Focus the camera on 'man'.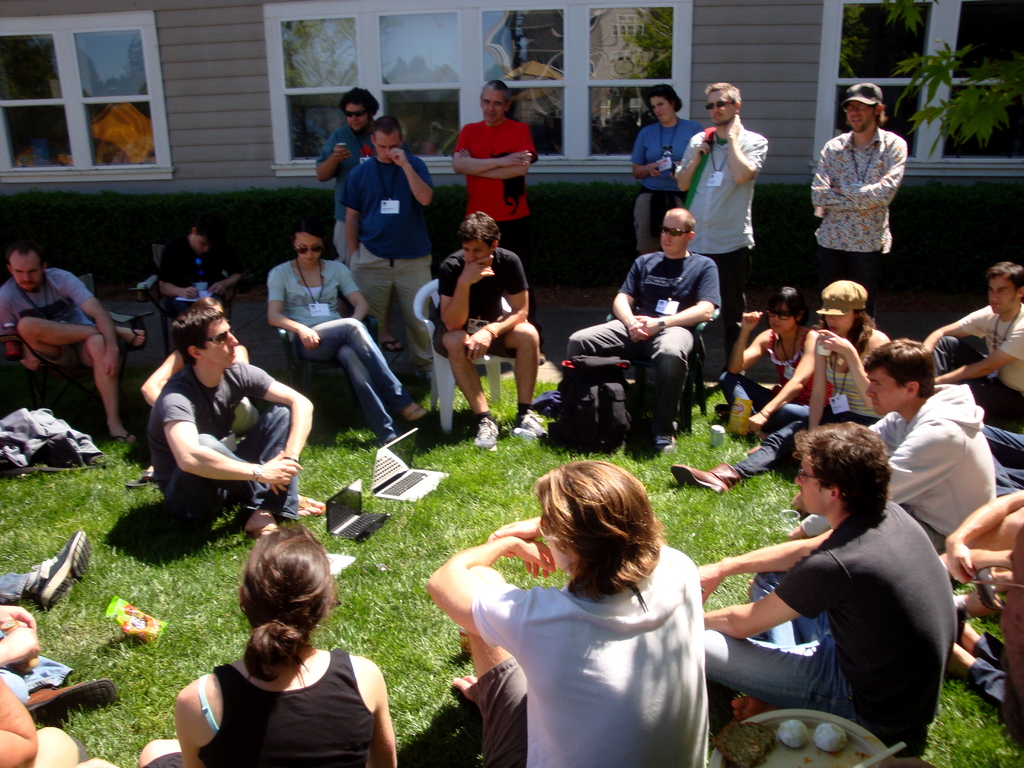
Focus region: (136, 320, 316, 541).
